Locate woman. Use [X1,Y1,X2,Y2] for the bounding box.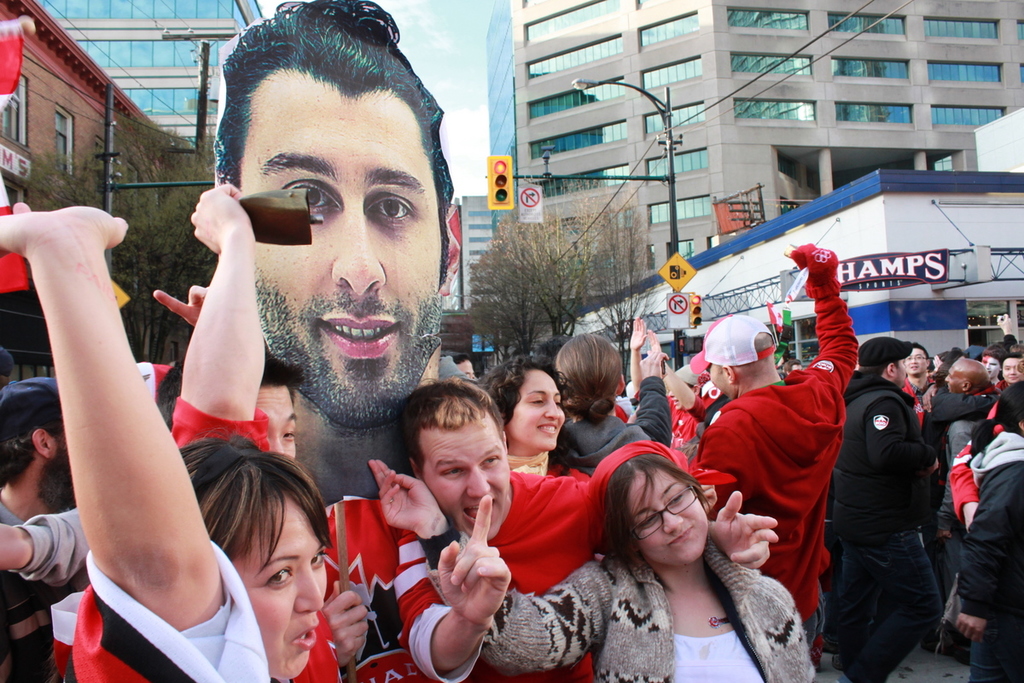
[547,332,666,475].
